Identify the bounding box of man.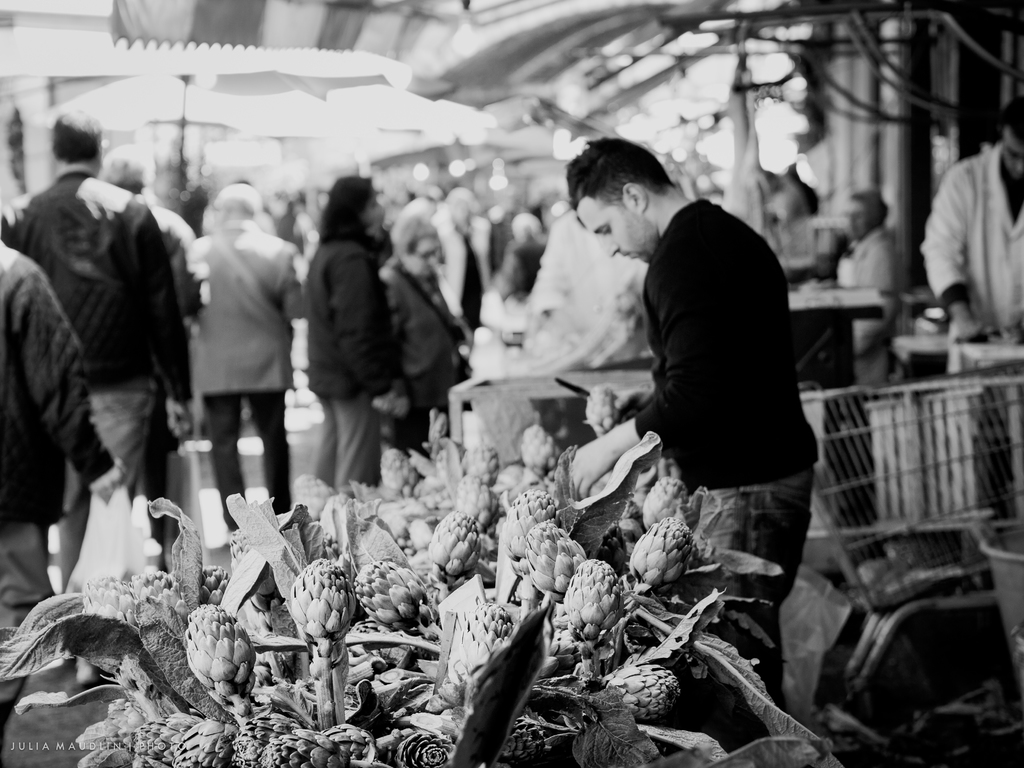
detection(0, 103, 181, 550).
